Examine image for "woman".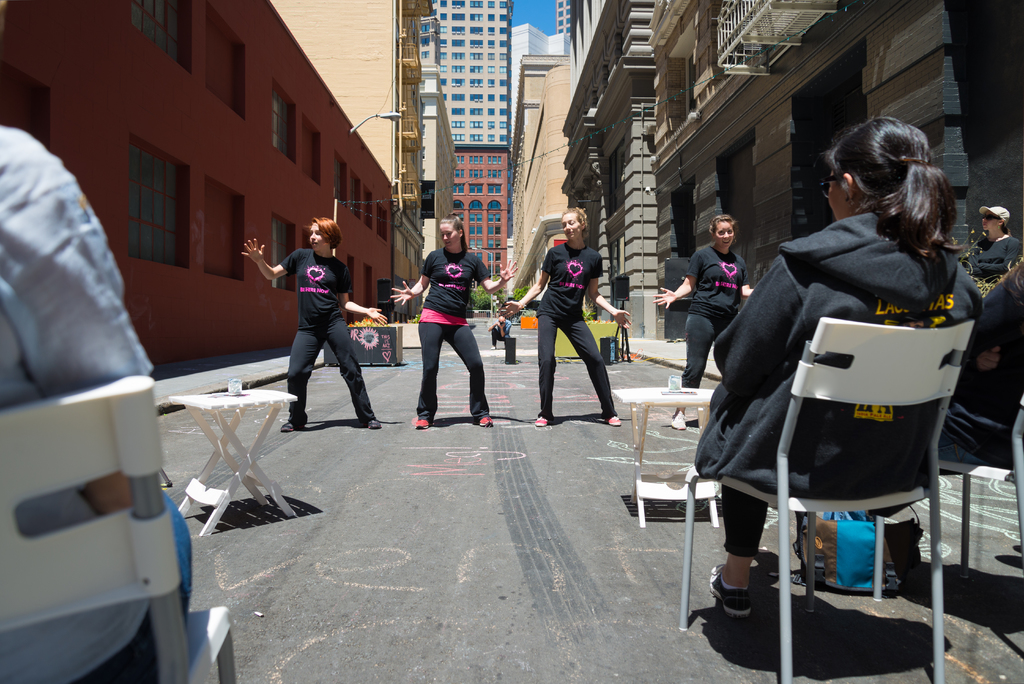
Examination result: [959,208,1023,291].
